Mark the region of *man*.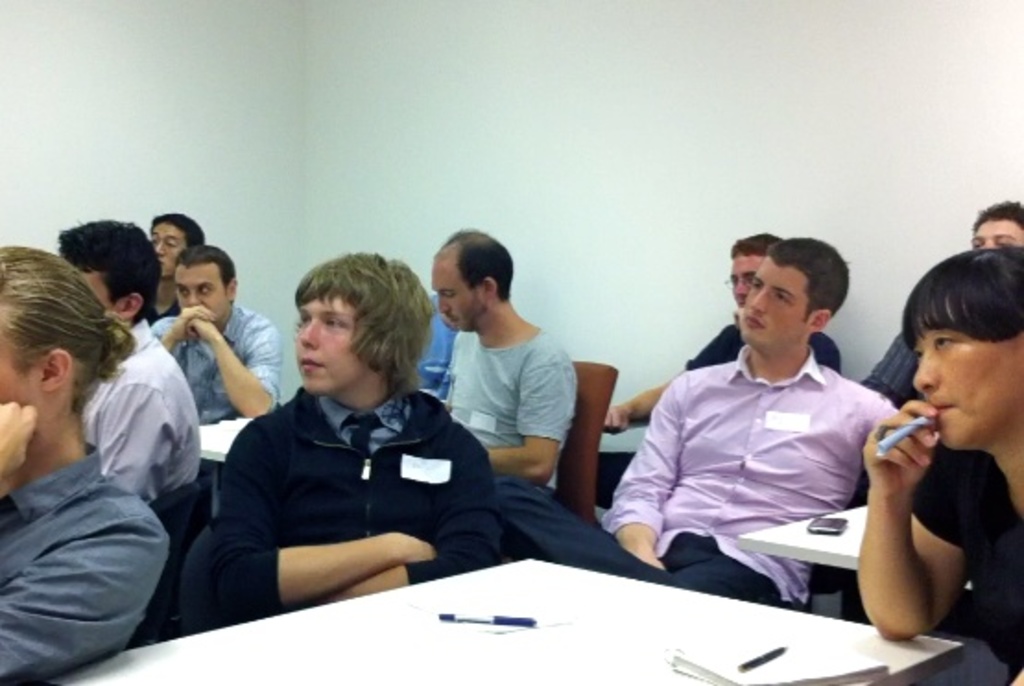
Region: x1=140, y1=231, x2=282, y2=433.
